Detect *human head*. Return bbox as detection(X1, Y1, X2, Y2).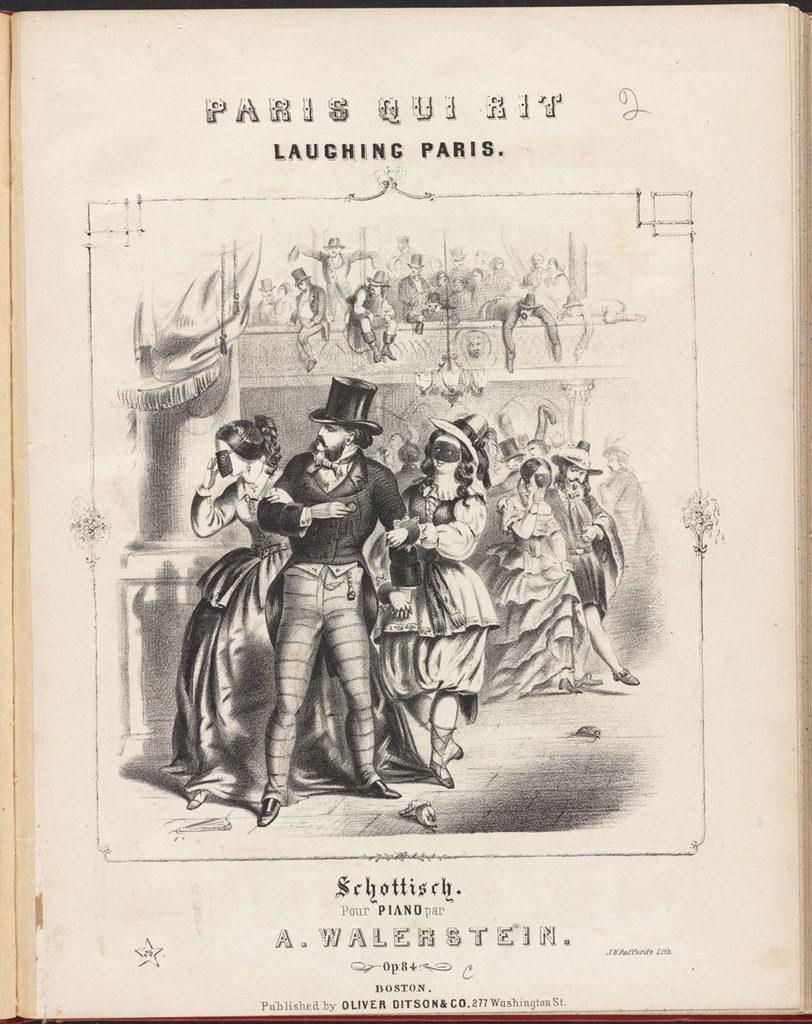
detection(562, 294, 583, 317).
